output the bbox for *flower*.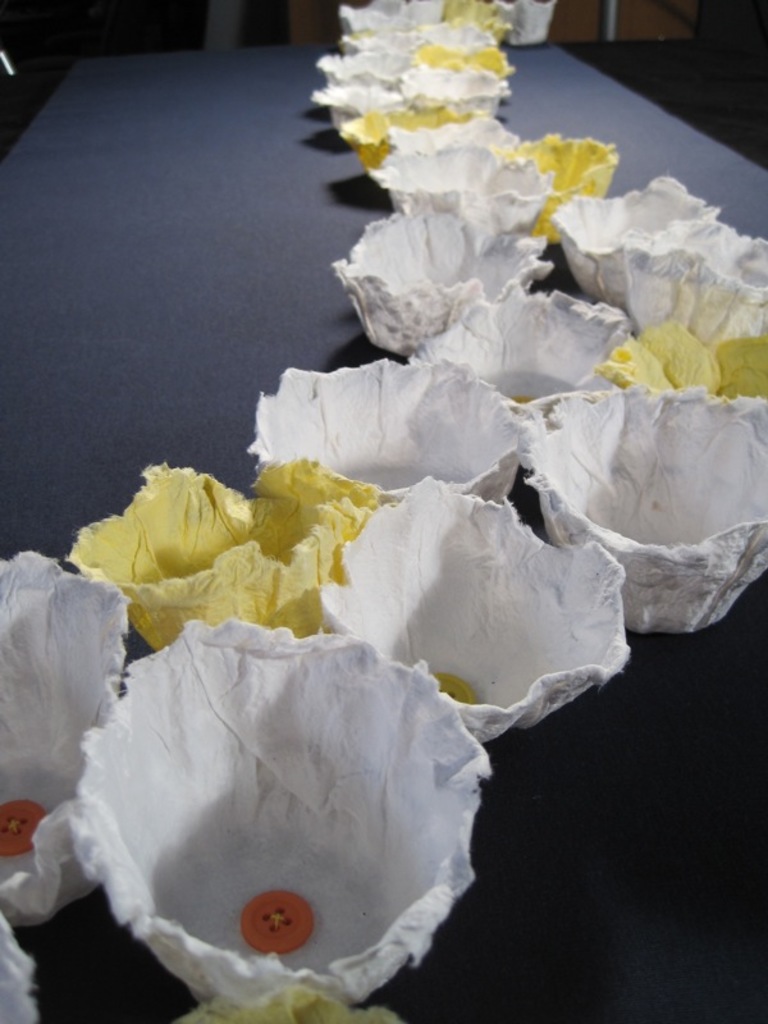
bbox=(556, 178, 713, 305).
